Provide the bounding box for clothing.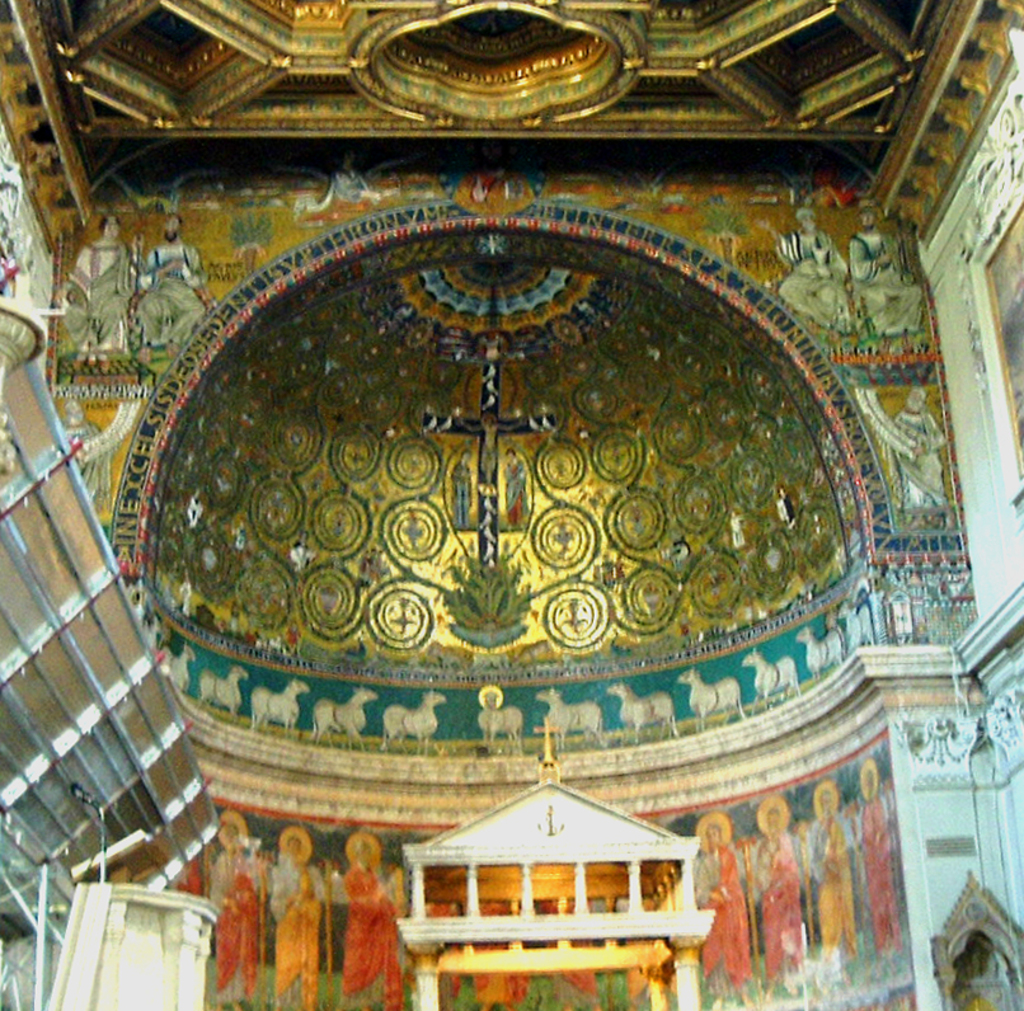
select_region(399, 895, 460, 994).
